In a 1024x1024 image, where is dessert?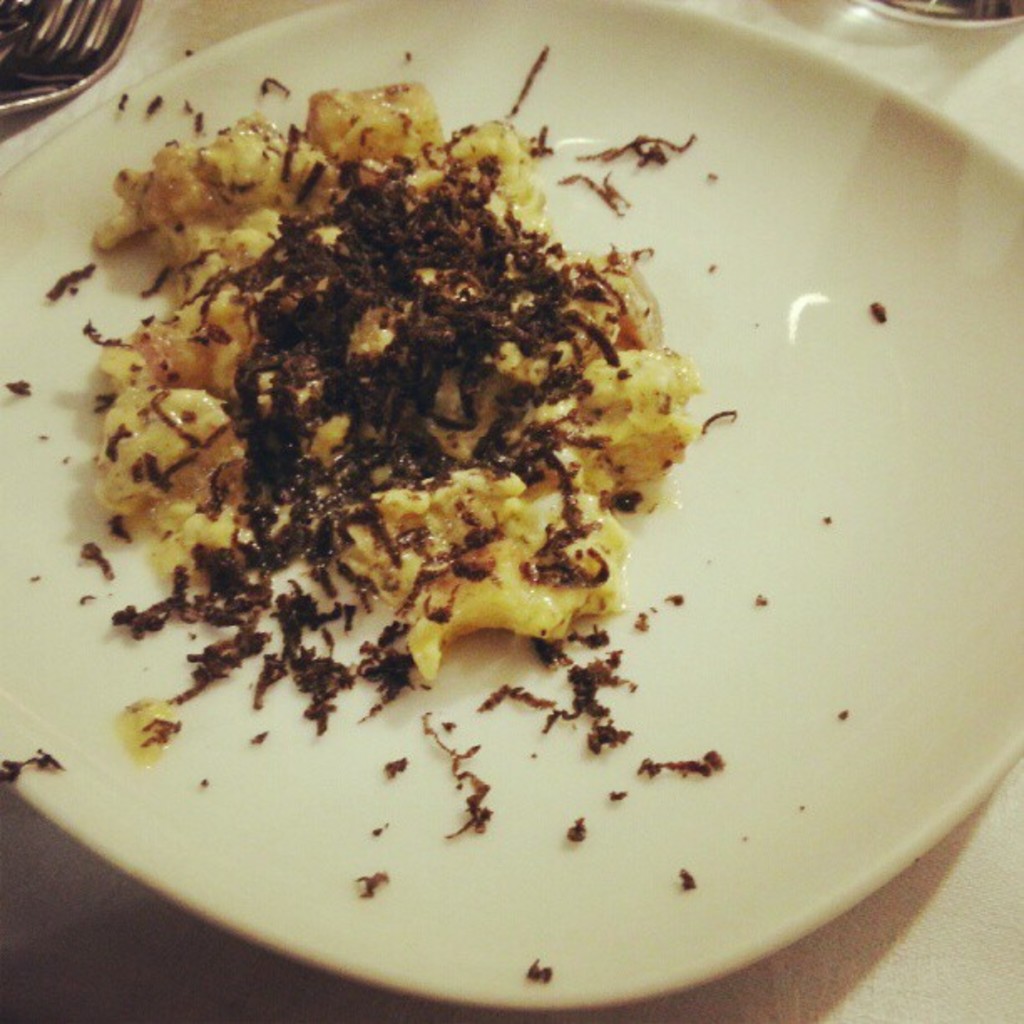
[left=72, top=82, right=795, bottom=870].
